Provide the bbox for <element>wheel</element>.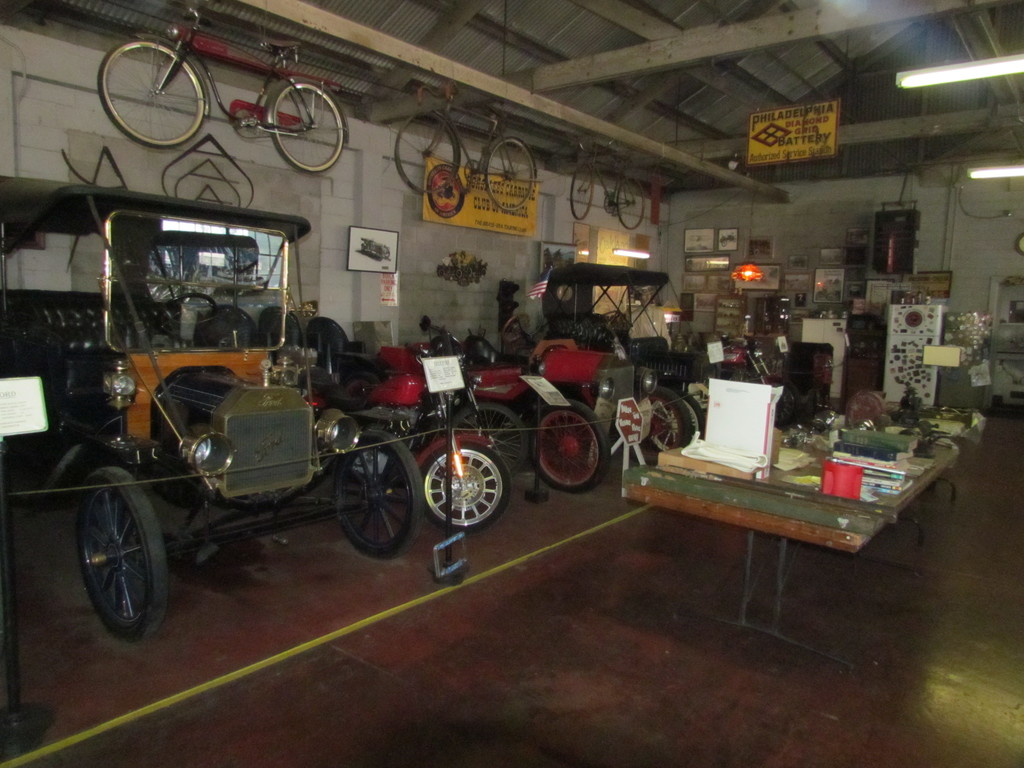
<bbox>98, 35, 206, 150</bbox>.
